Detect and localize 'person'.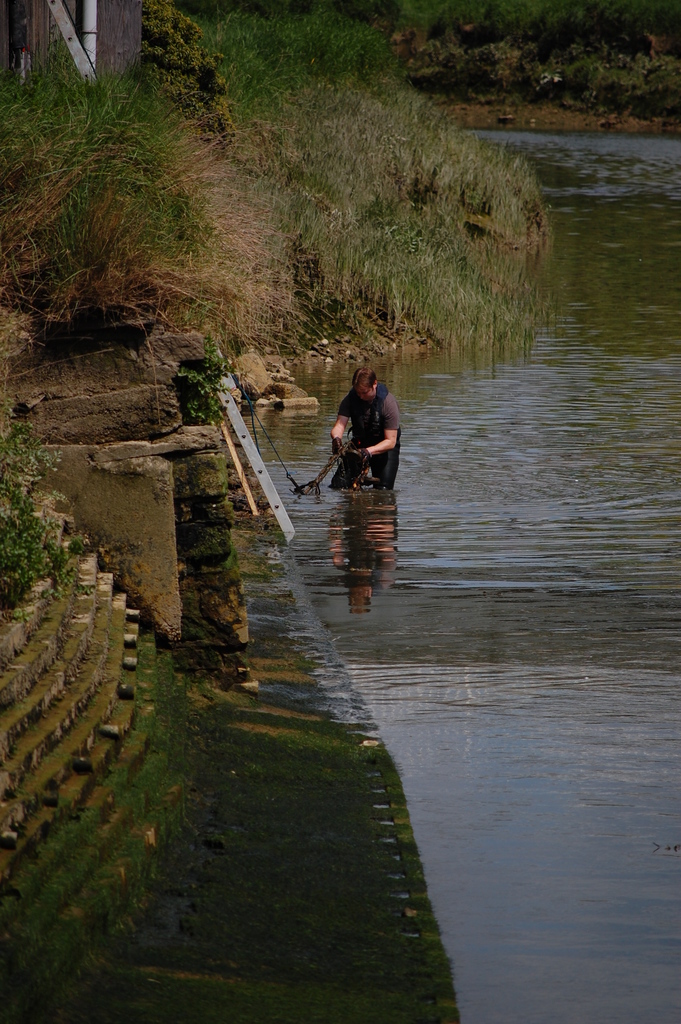
Localized at 327,348,402,499.
